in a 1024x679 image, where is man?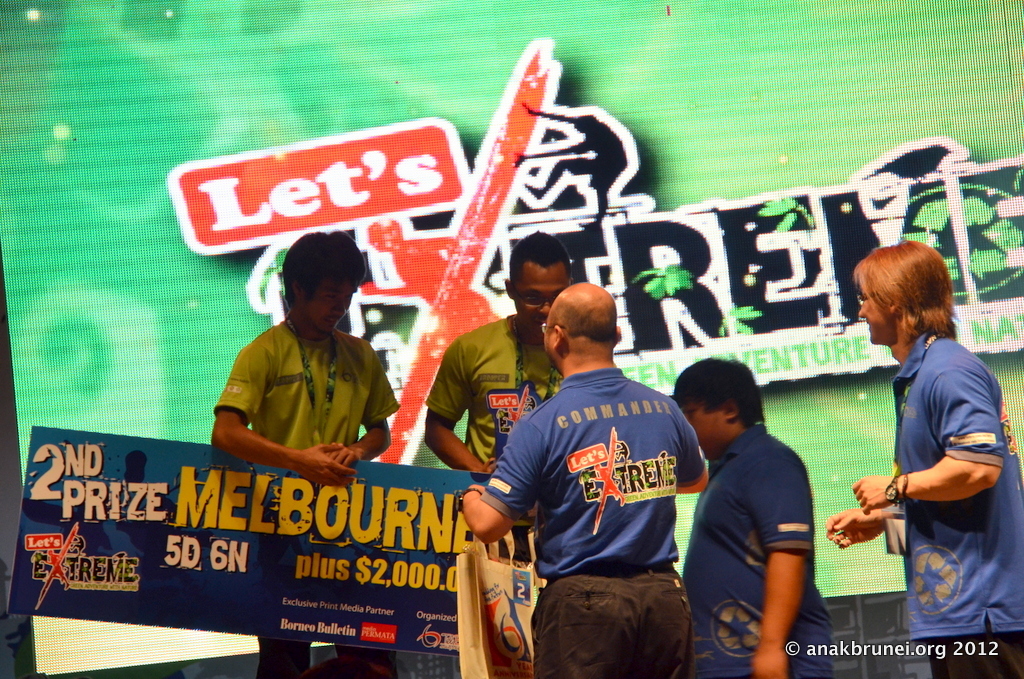
region(824, 238, 1023, 678).
